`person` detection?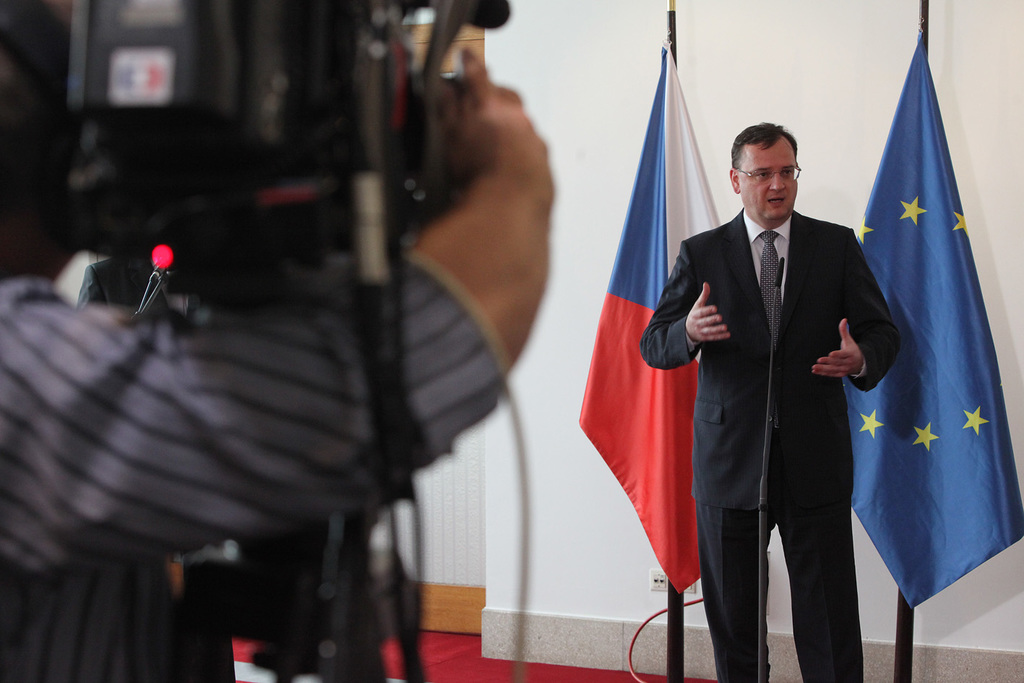
bbox(687, 106, 900, 678)
